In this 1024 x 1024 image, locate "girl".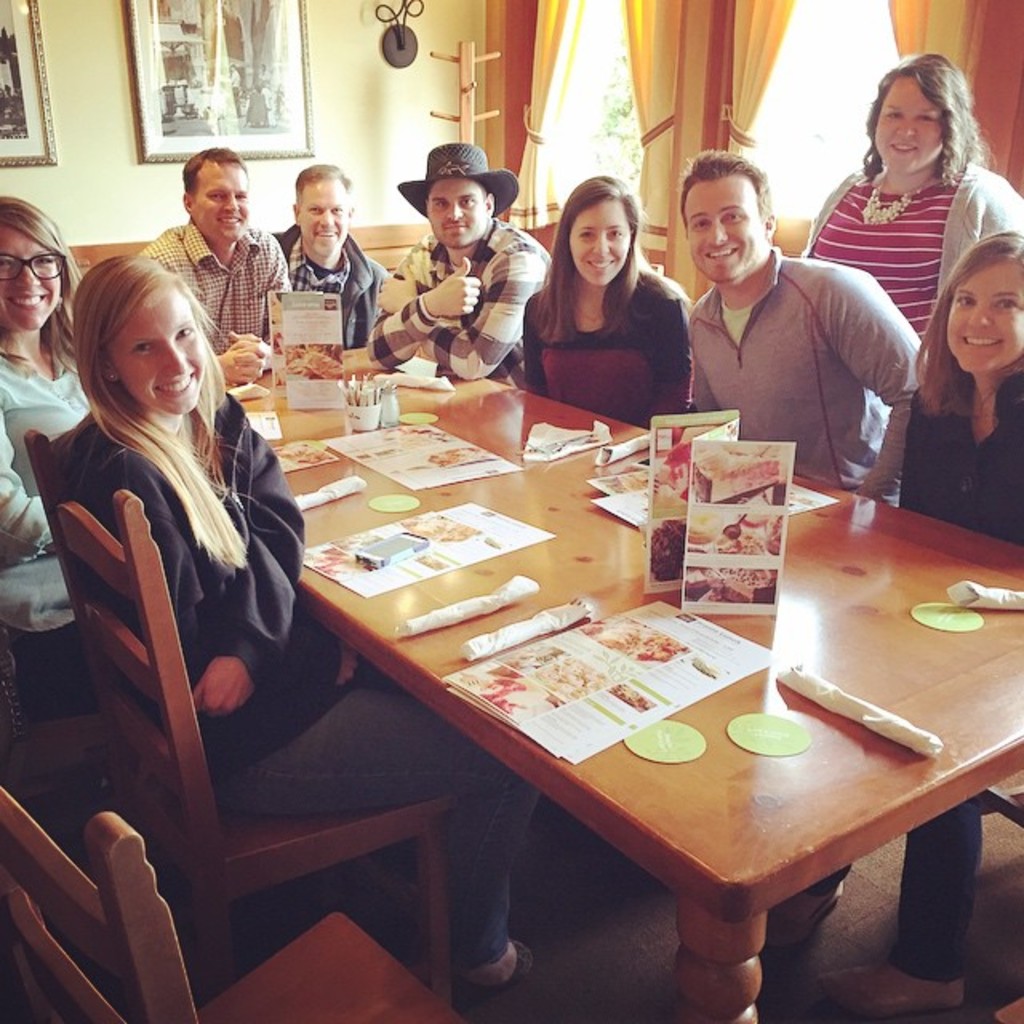
Bounding box: region(48, 253, 541, 998).
